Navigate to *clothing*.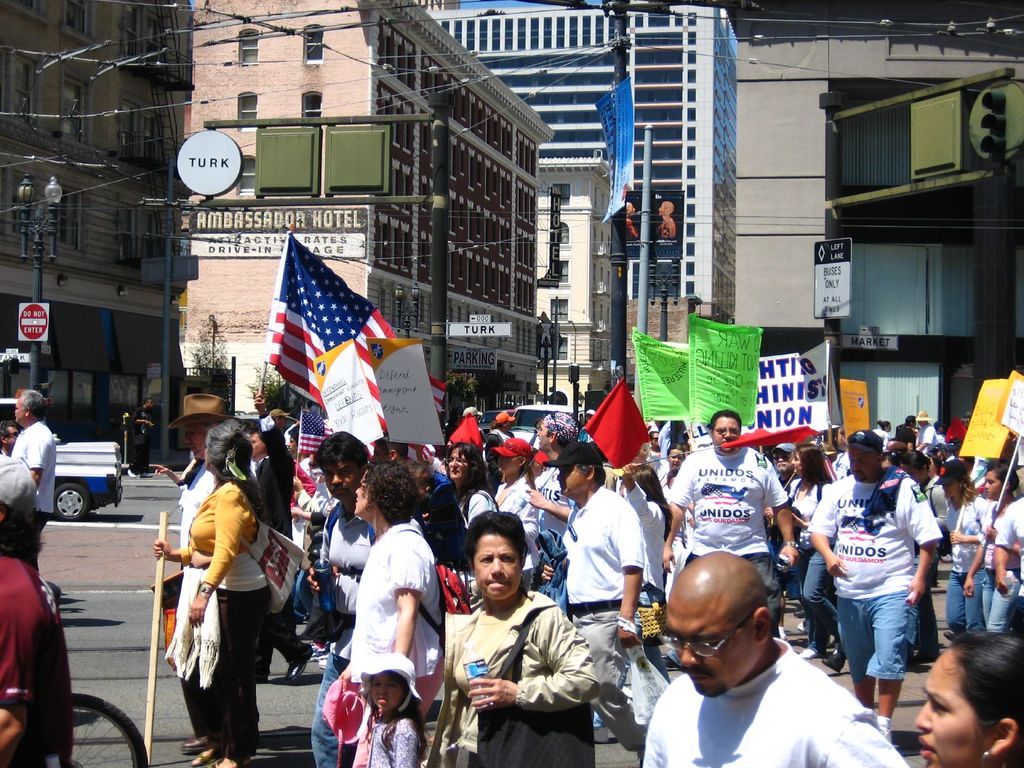
Navigation target: 823:458:944:712.
